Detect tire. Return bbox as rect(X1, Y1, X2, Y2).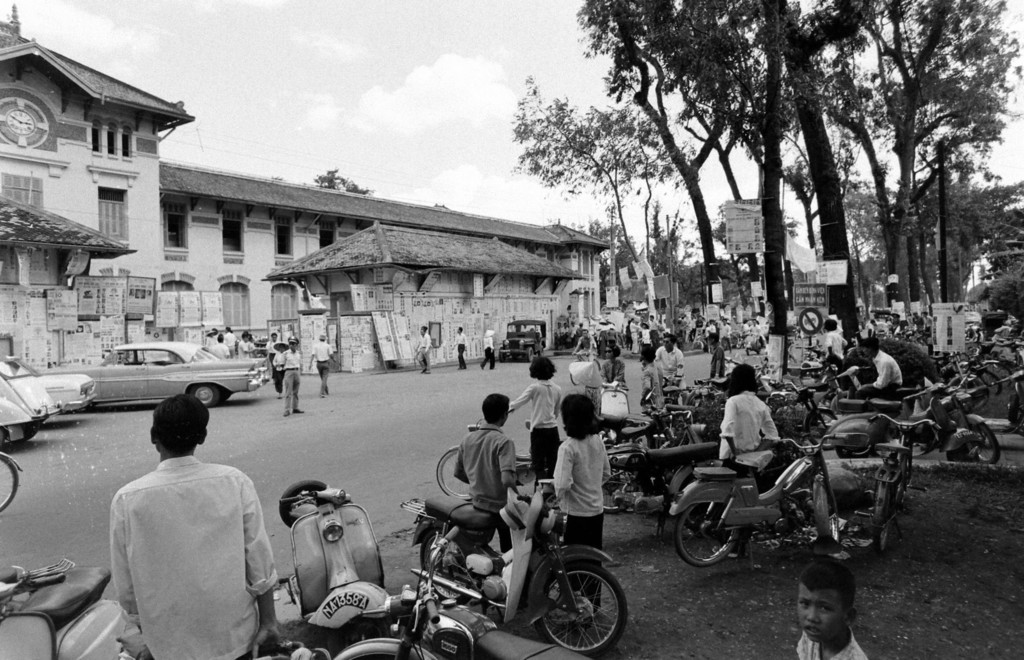
rect(527, 556, 634, 659).
